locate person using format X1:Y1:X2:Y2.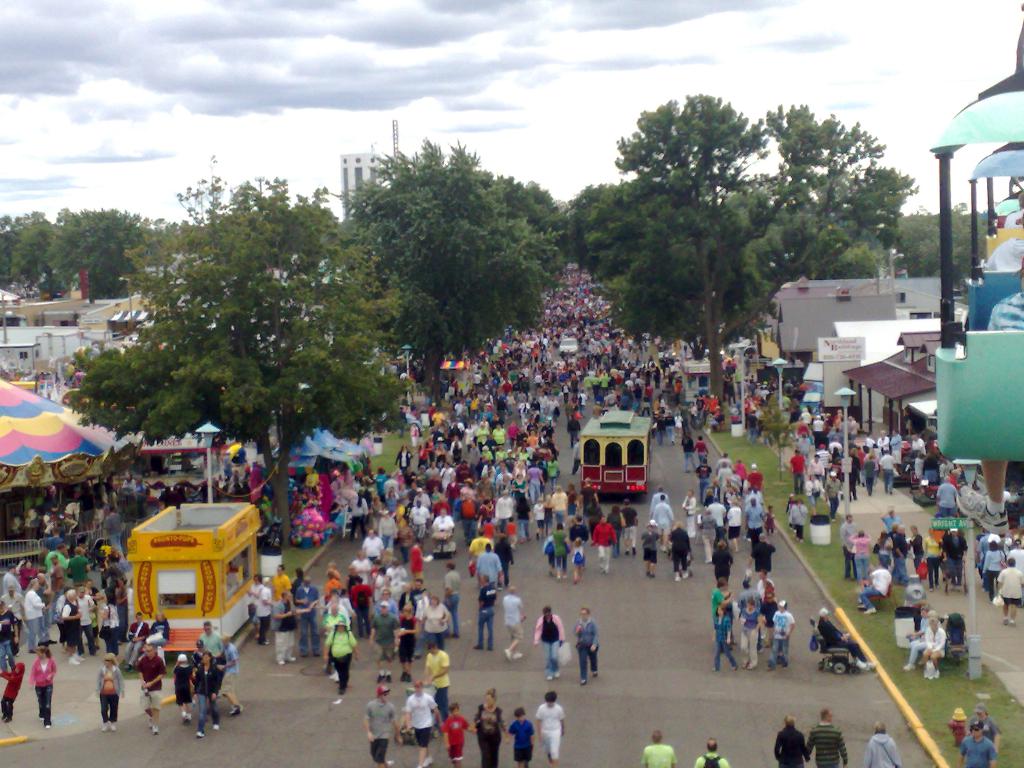
98:590:126:653.
